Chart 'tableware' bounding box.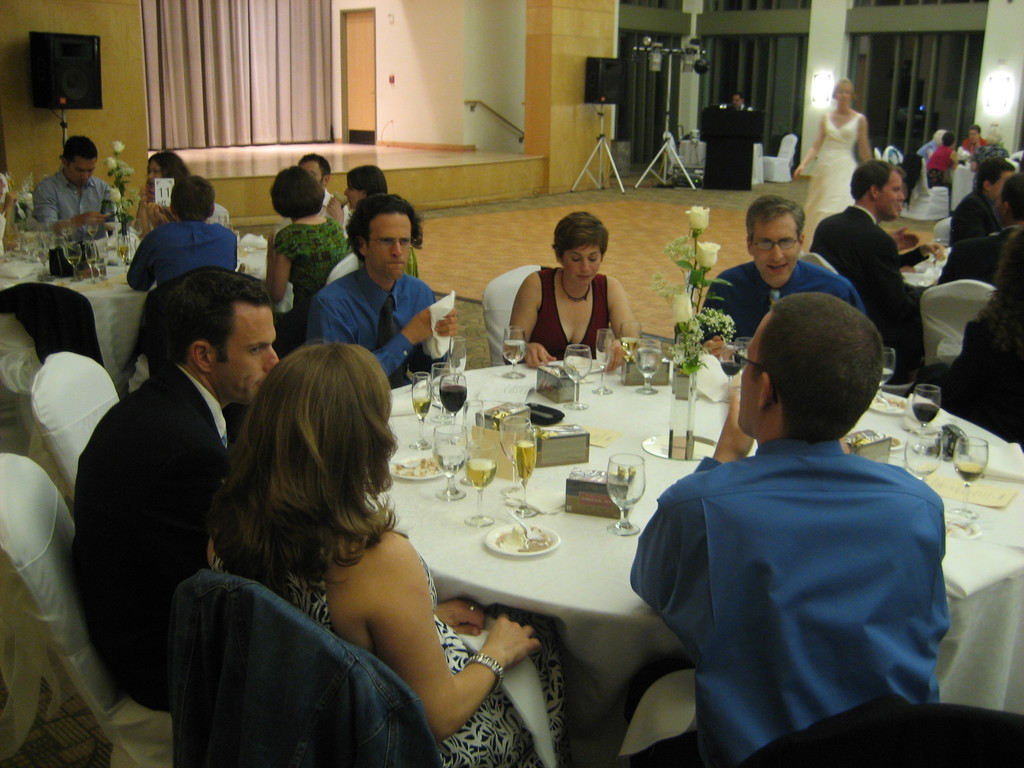
Charted: Rect(847, 419, 903, 450).
